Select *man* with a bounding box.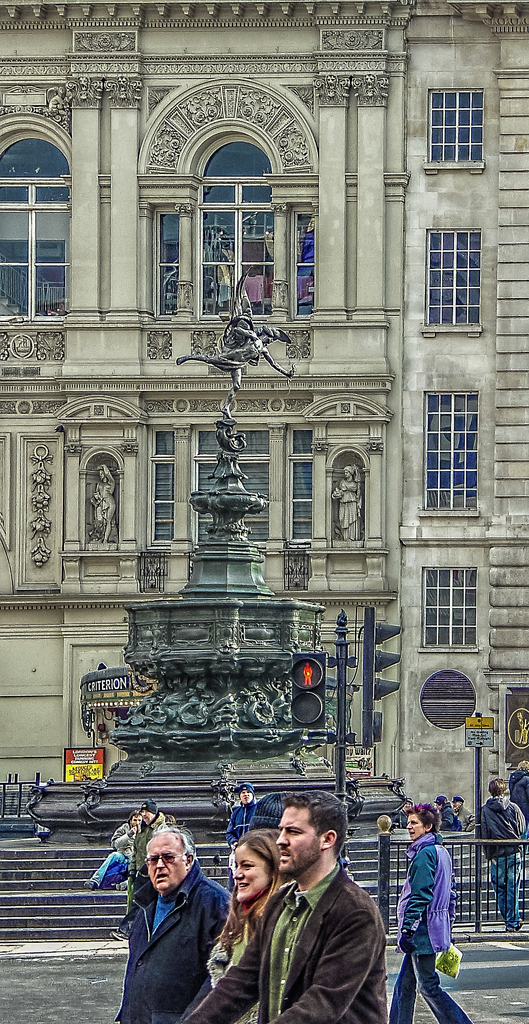
l=241, t=800, r=402, b=1021.
